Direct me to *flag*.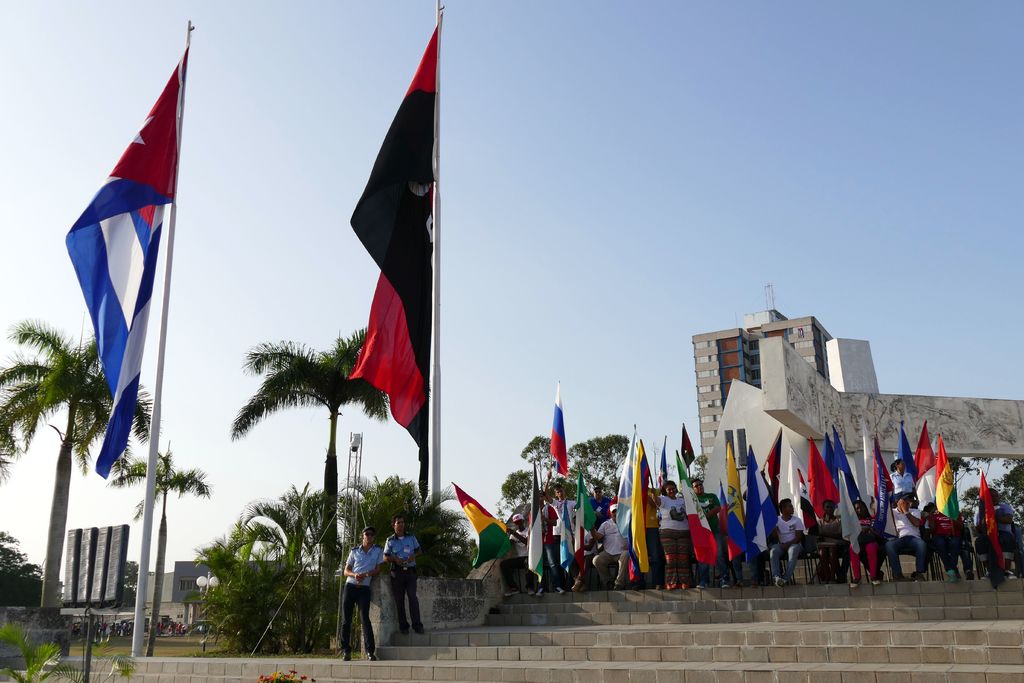
Direction: pyautogui.locateOnScreen(349, 20, 447, 509).
